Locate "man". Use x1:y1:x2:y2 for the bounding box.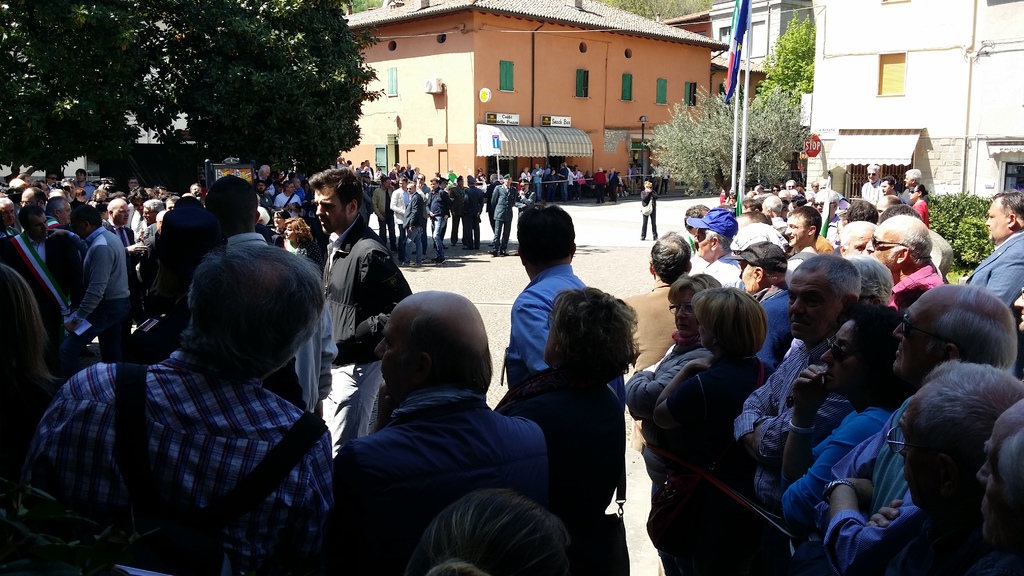
60:202:136:366.
